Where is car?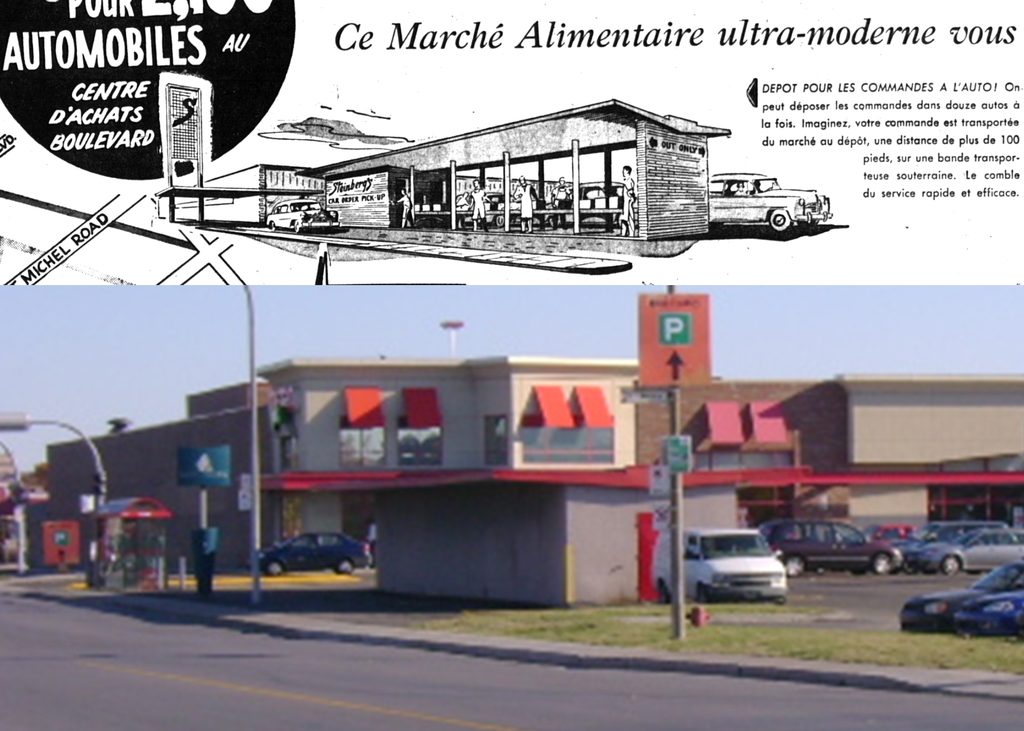
<region>257, 529, 375, 573</region>.
